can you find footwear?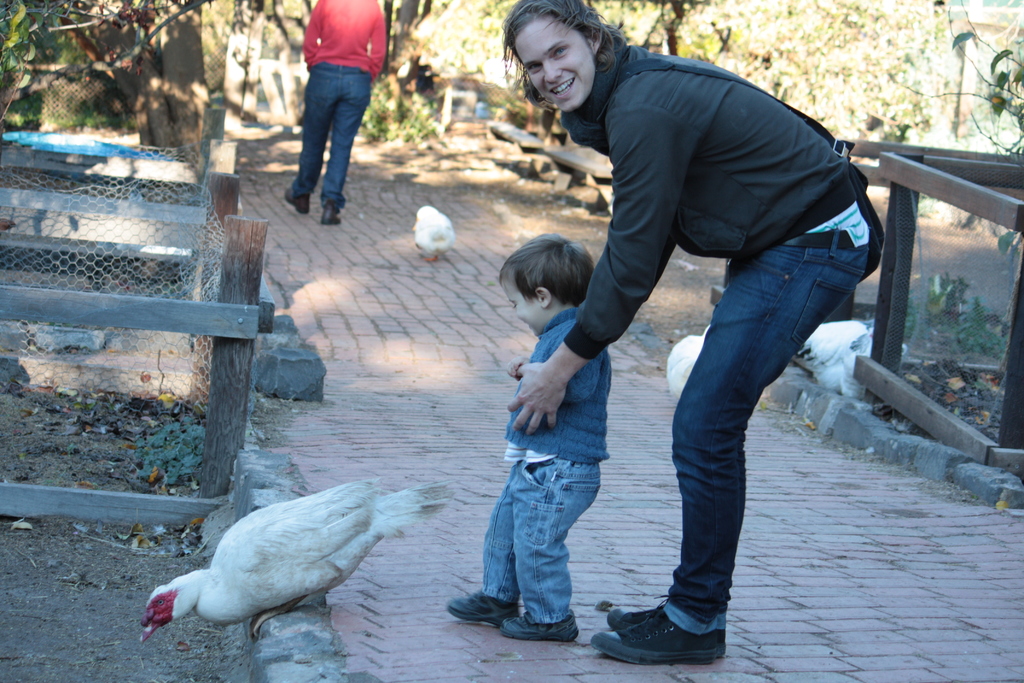
Yes, bounding box: 445,589,522,625.
